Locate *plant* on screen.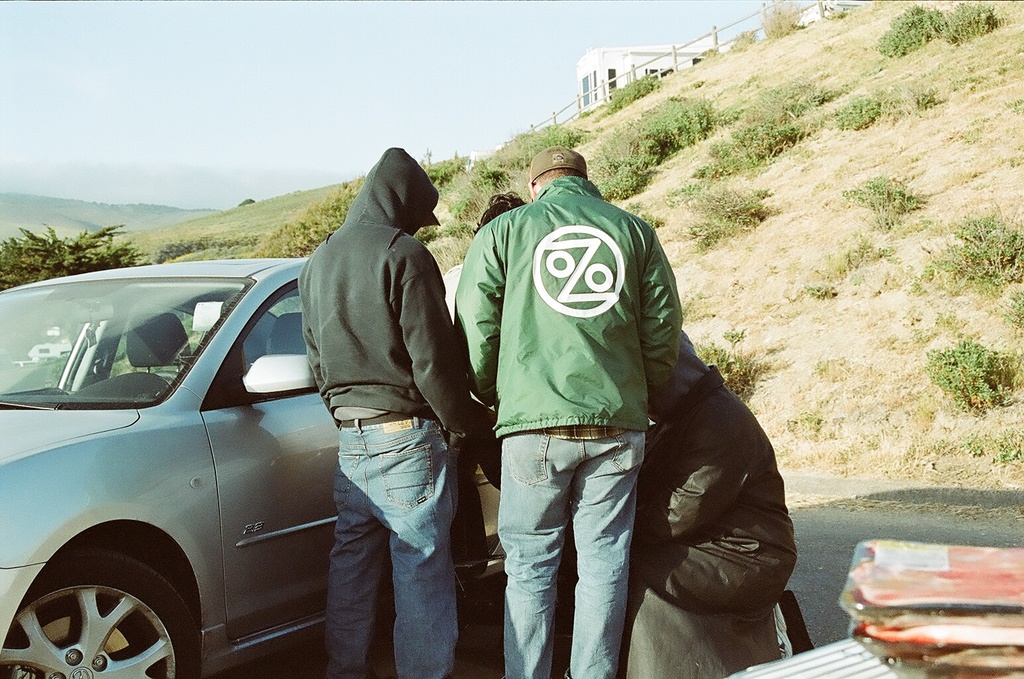
On screen at {"left": 667, "top": 177, "right": 701, "bottom": 201}.
